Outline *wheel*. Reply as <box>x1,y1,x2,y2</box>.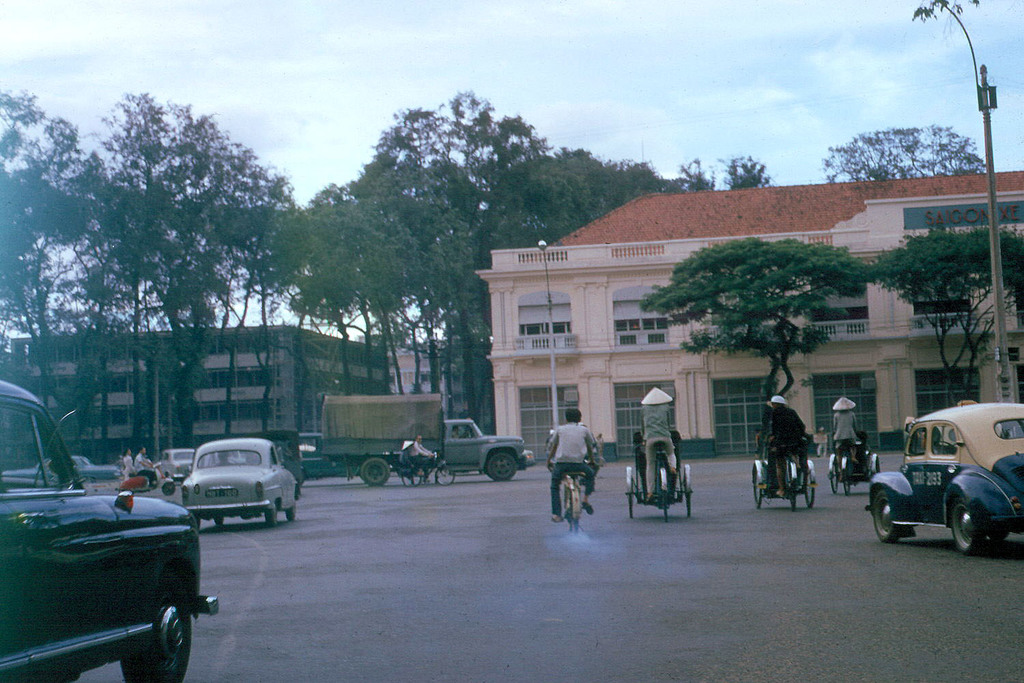
<box>870,452,882,482</box>.
